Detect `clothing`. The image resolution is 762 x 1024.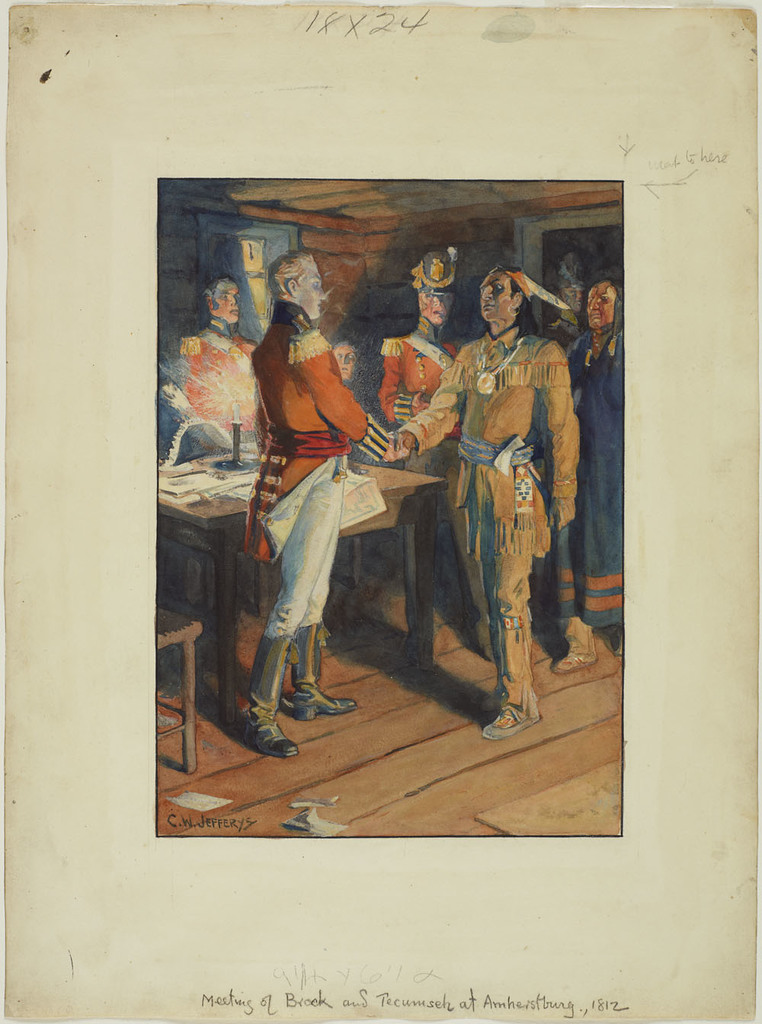
{"left": 240, "top": 298, "right": 388, "bottom": 638}.
